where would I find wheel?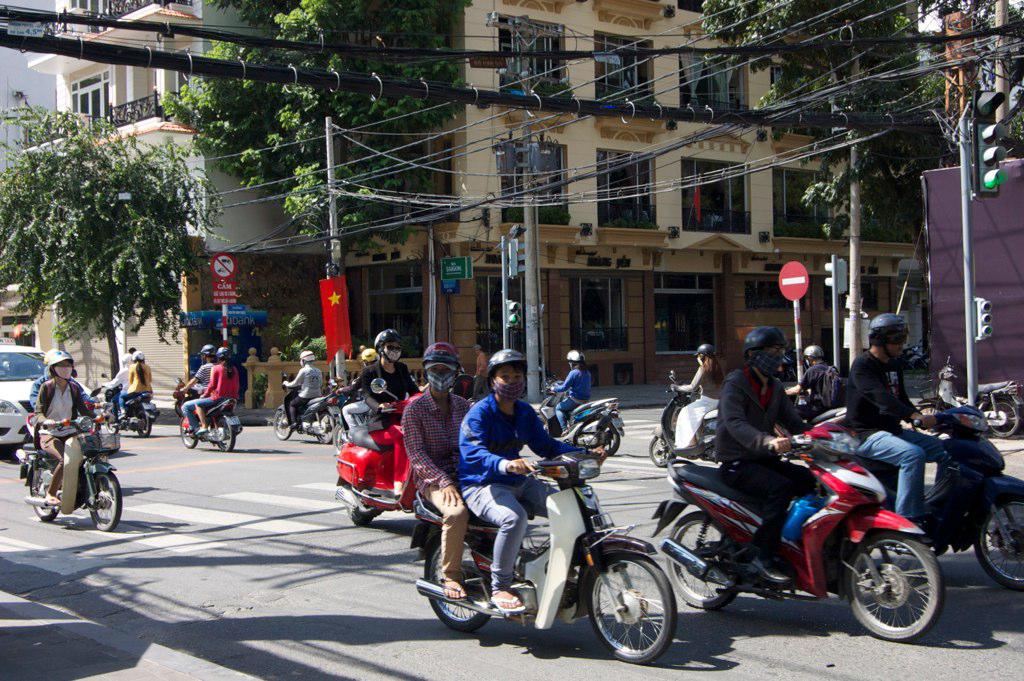
At rect(585, 547, 678, 660).
